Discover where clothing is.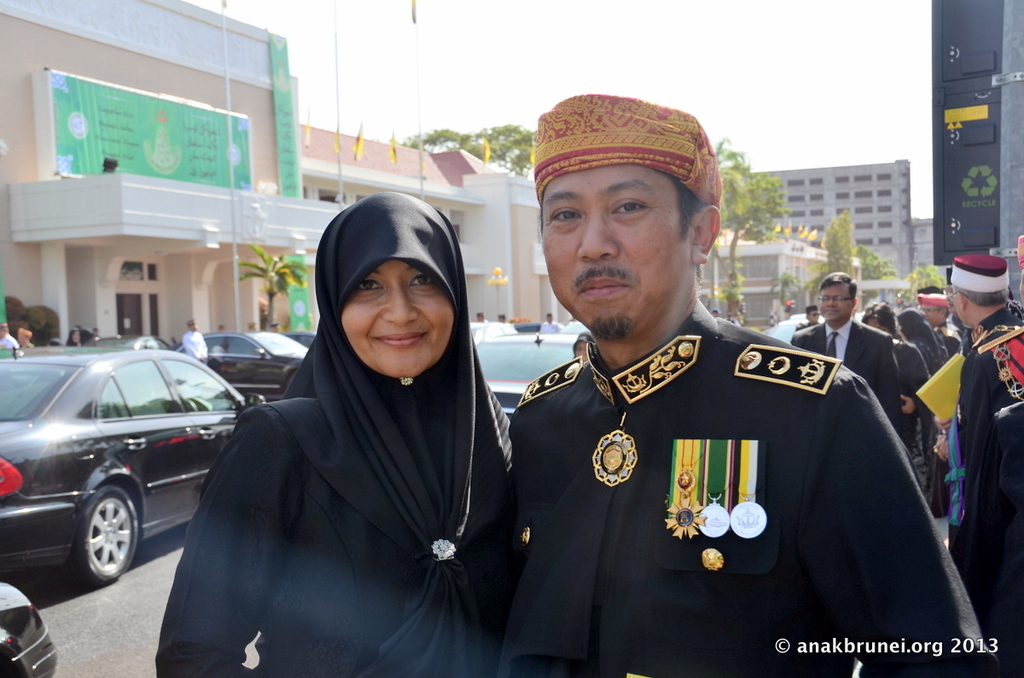
Discovered at l=783, t=316, r=905, b=448.
